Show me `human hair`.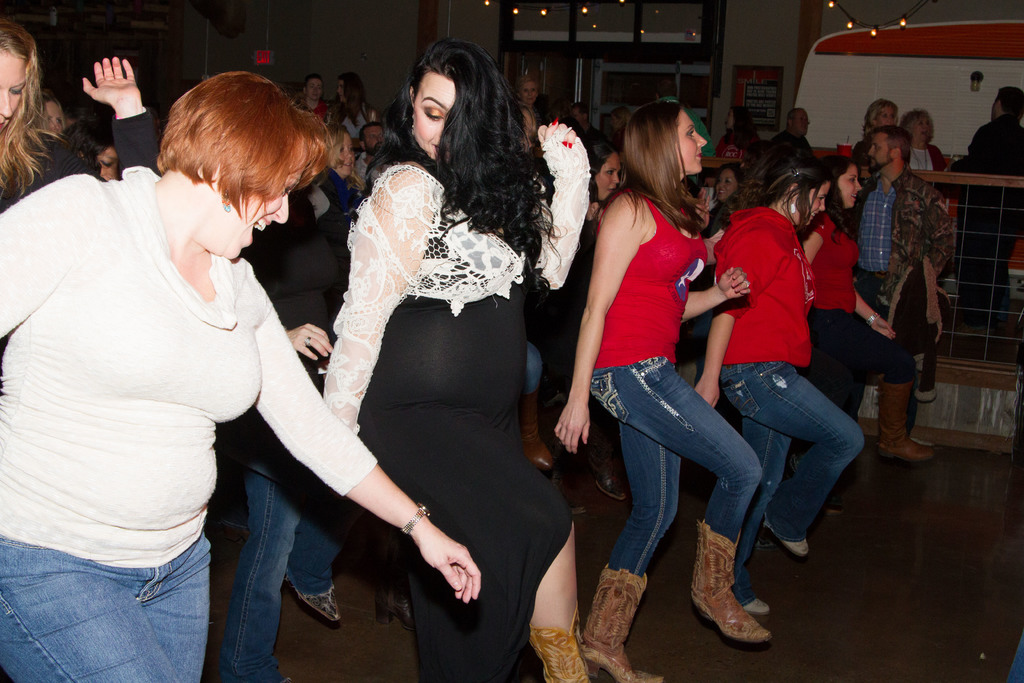
`human hair` is here: Rect(305, 73, 326, 90).
